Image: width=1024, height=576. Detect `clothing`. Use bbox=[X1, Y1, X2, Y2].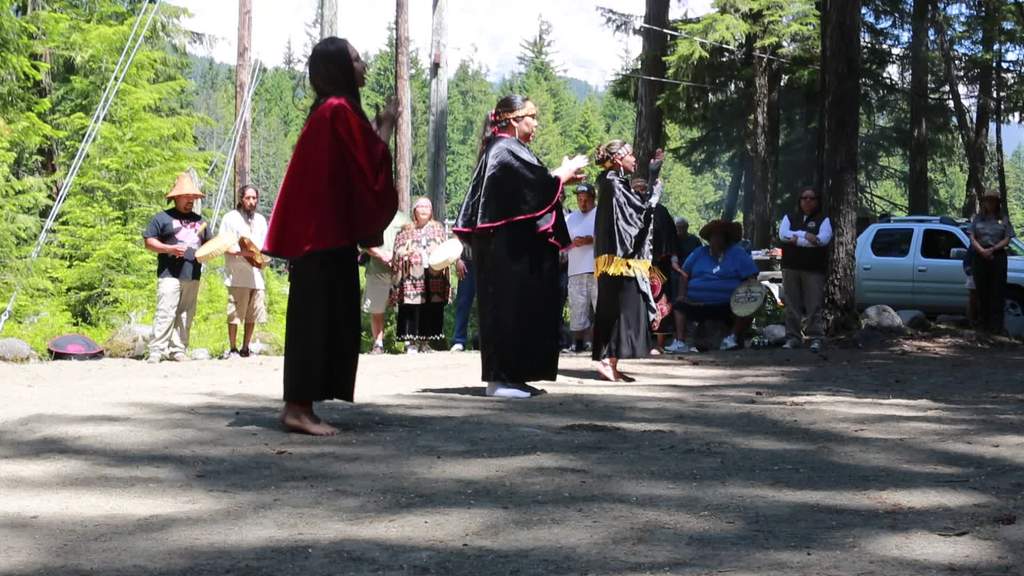
bbox=[964, 275, 975, 298].
